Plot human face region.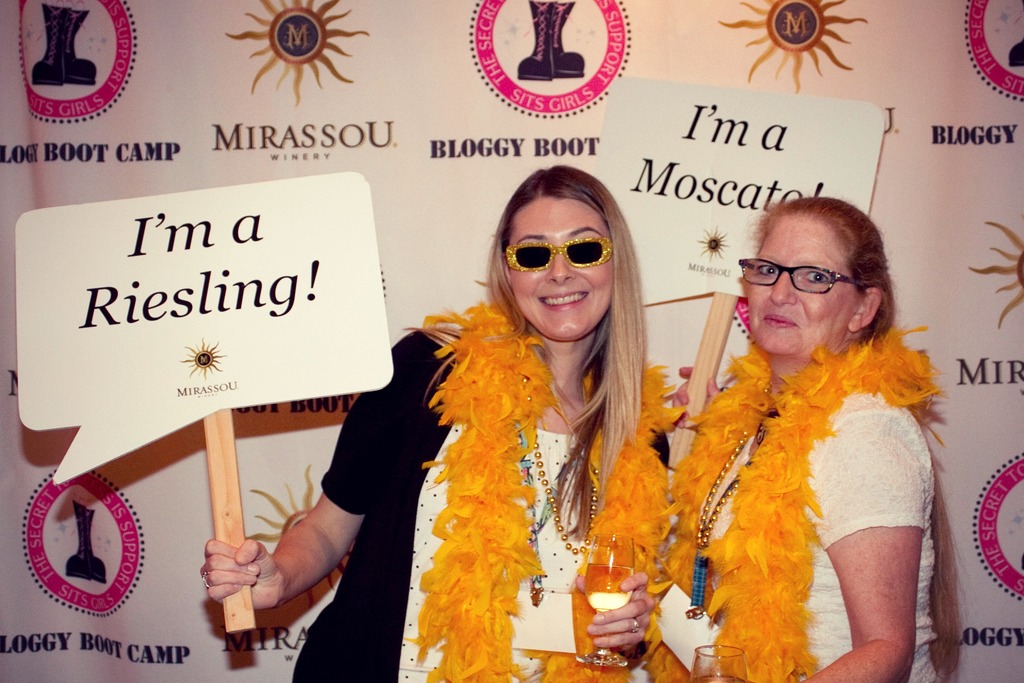
Plotted at pyautogui.locateOnScreen(745, 216, 859, 353).
